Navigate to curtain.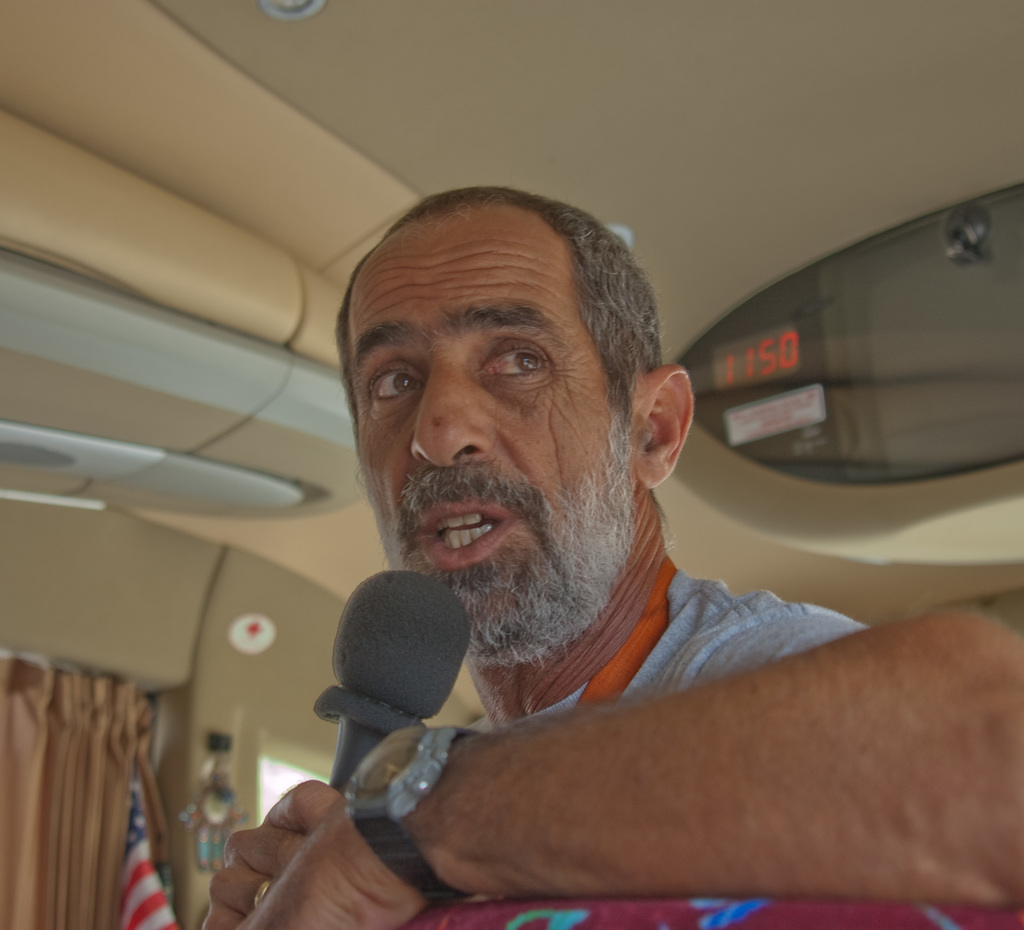
Navigation target: 0:656:165:929.
